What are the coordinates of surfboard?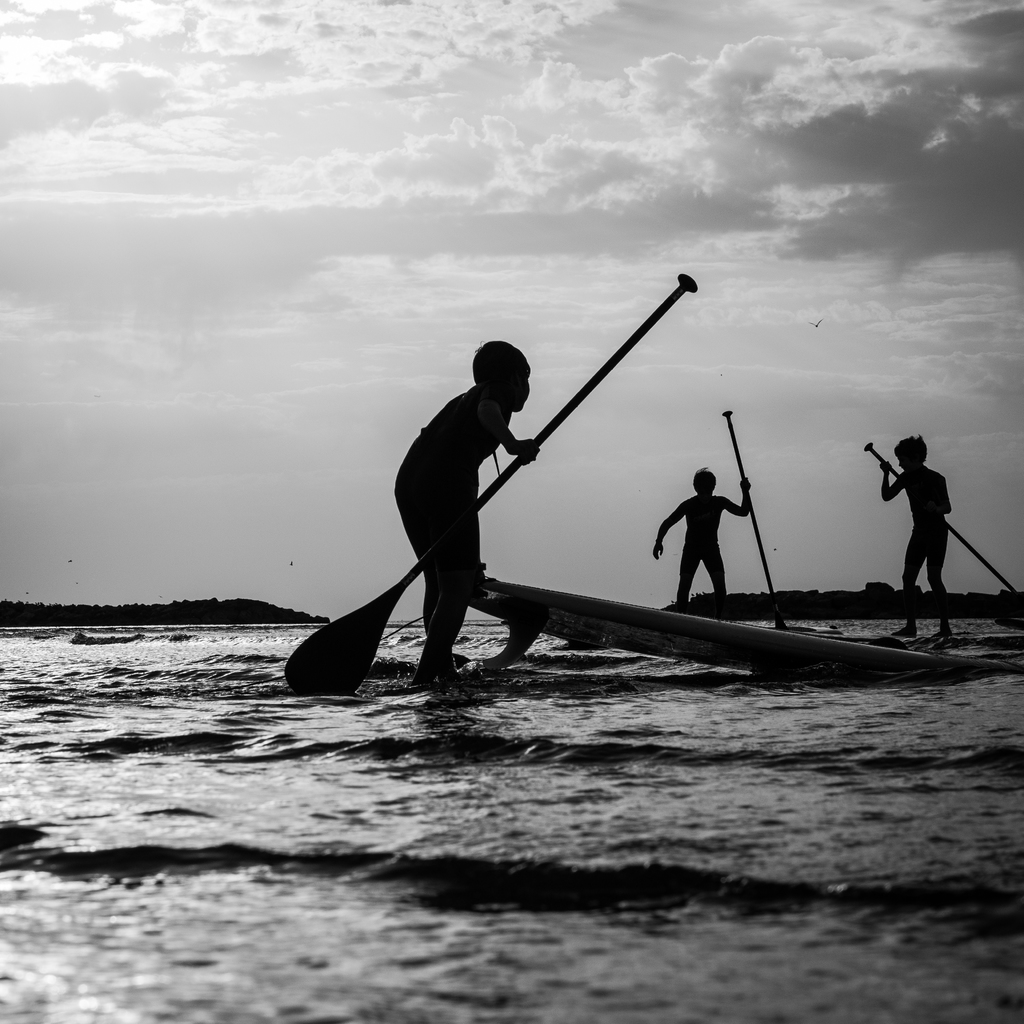
(463, 573, 1016, 691).
